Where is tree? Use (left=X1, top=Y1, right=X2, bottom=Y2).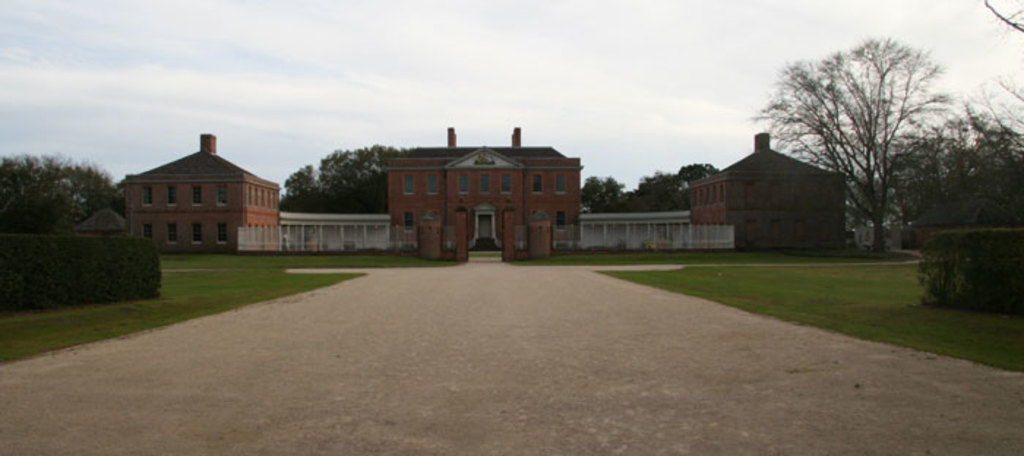
(left=276, top=140, right=402, bottom=209).
